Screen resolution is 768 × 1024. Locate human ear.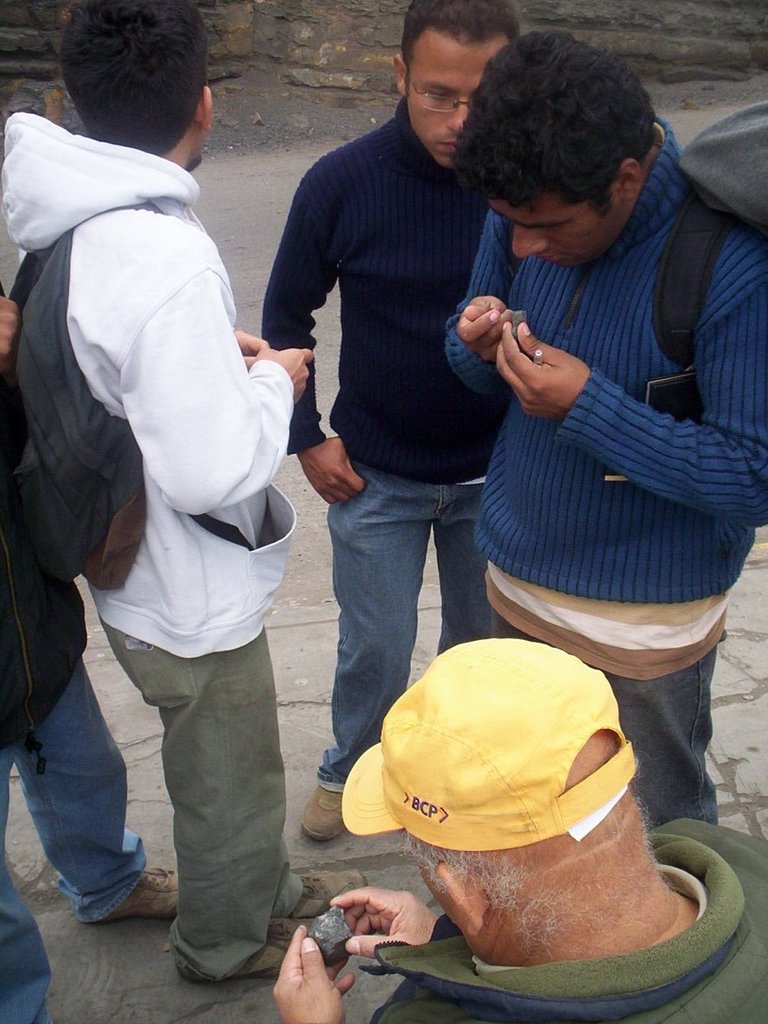
select_region(394, 57, 406, 95).
